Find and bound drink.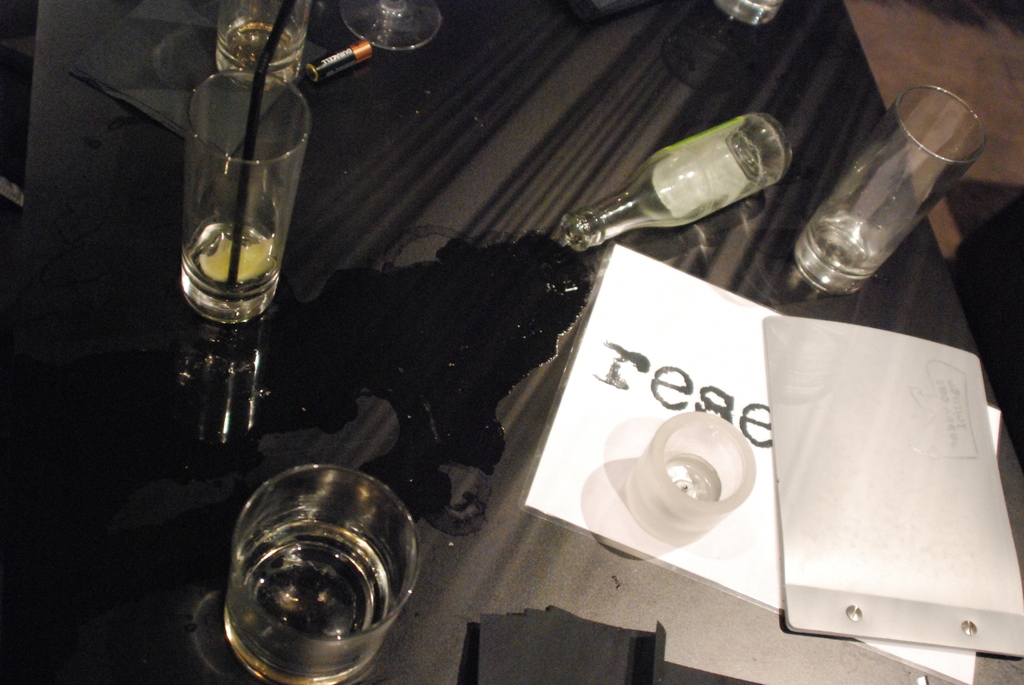
Bound: 584, 102, 804, 266.
